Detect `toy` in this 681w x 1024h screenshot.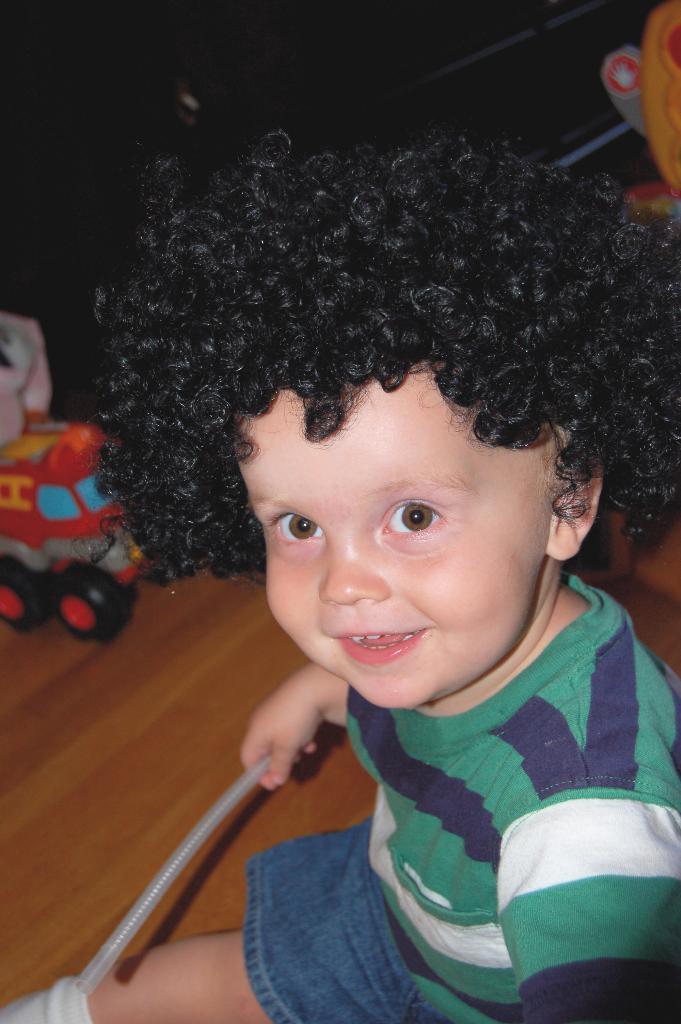
Detection: bbox(0, 301, 152, 641).
